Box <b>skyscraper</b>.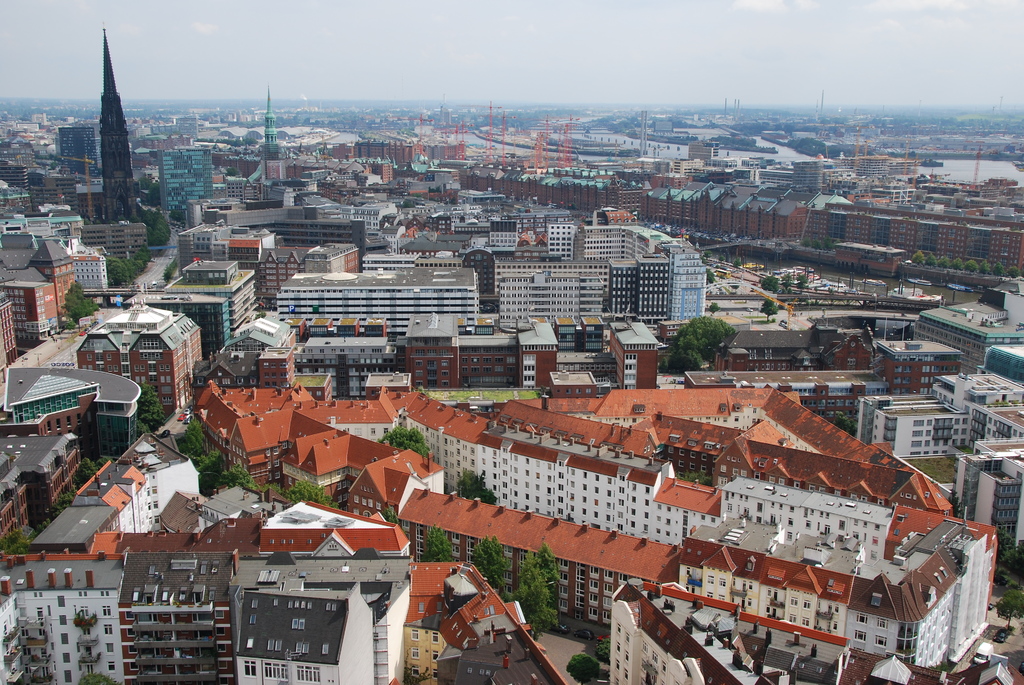
{"left": 262, "top": 500, "right": 534, "bottom": 684}.
